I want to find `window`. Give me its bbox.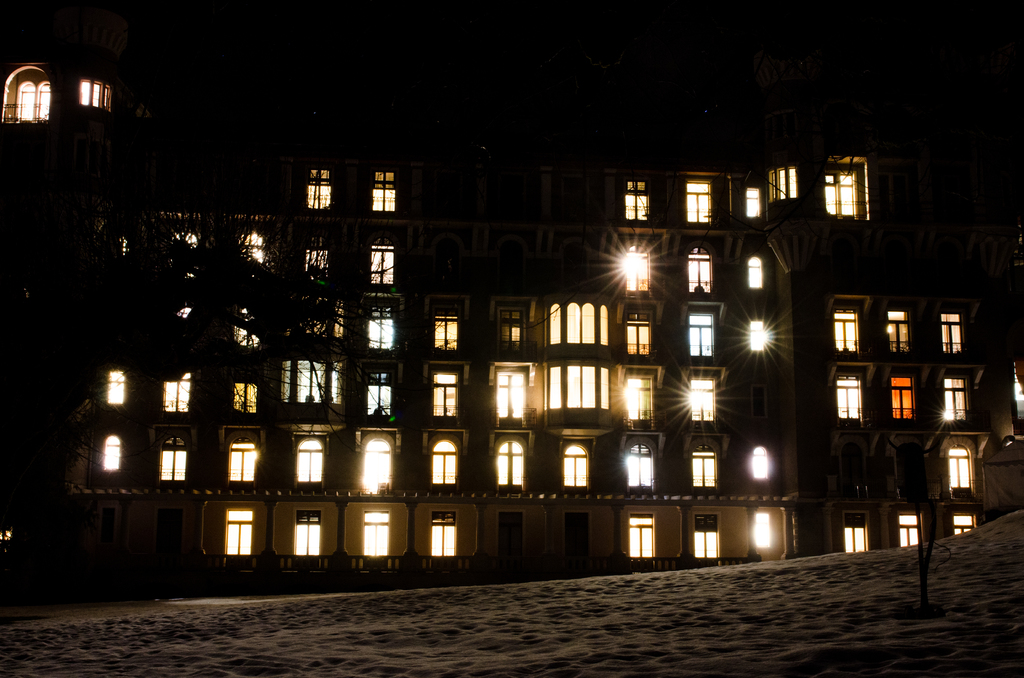
(left=296, top=440, right=324, bottom=483).
